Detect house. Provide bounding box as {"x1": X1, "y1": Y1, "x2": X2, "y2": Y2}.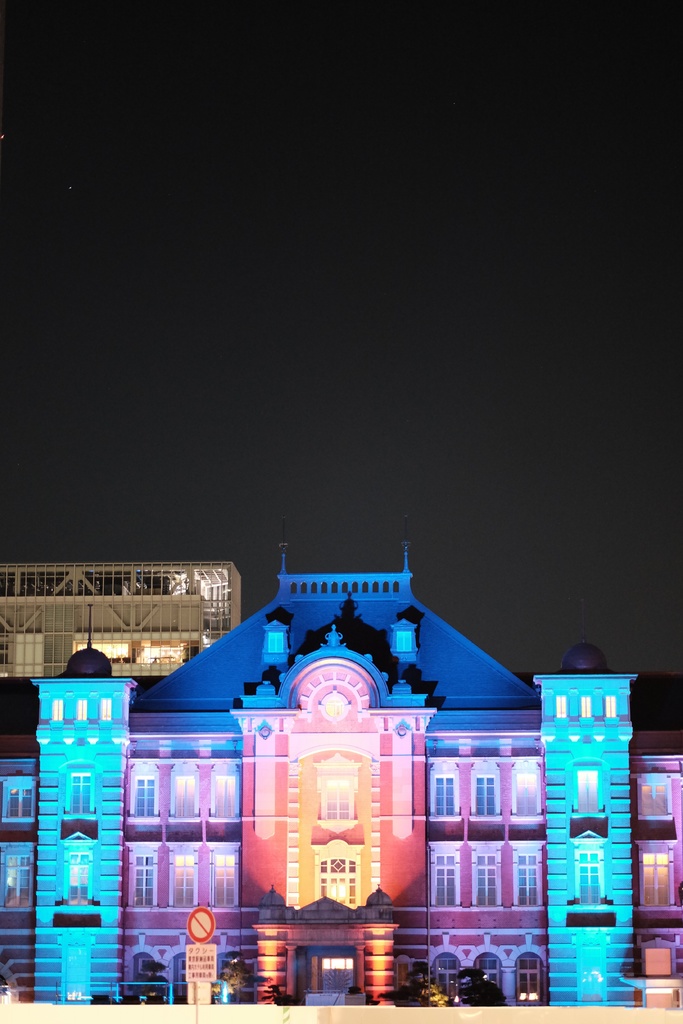
{"x1": 0, "y1": 541, "x2": 639, "y2": 1007}.
